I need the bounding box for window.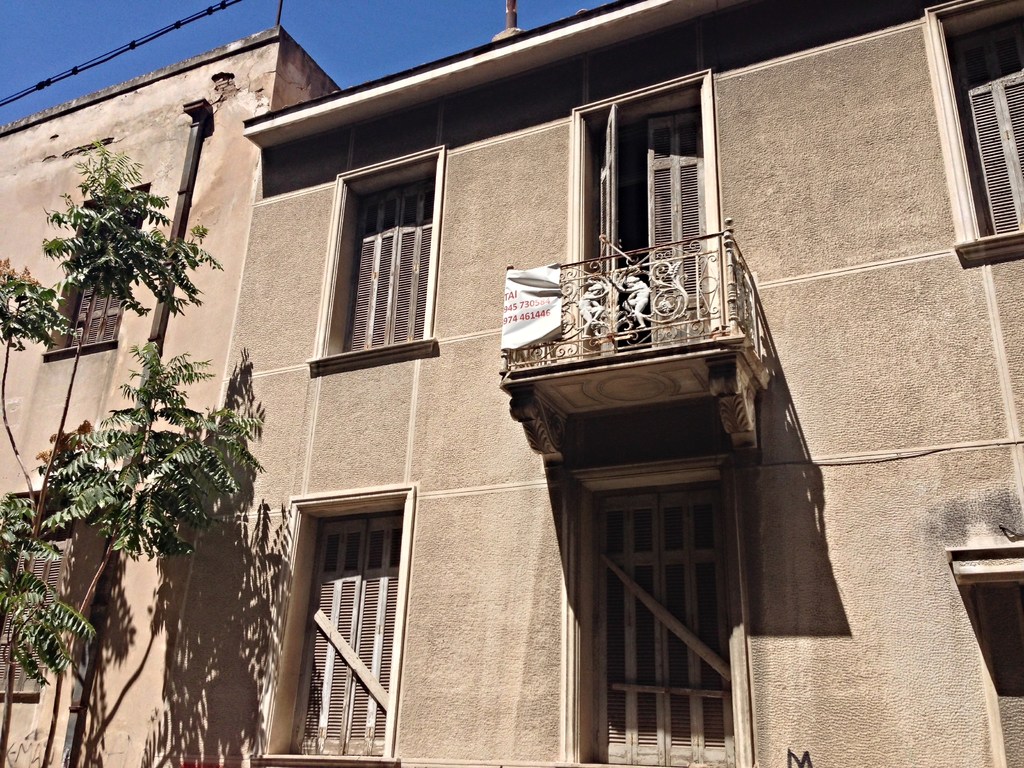
Here it is: crop(0, 484, 80, 698).
